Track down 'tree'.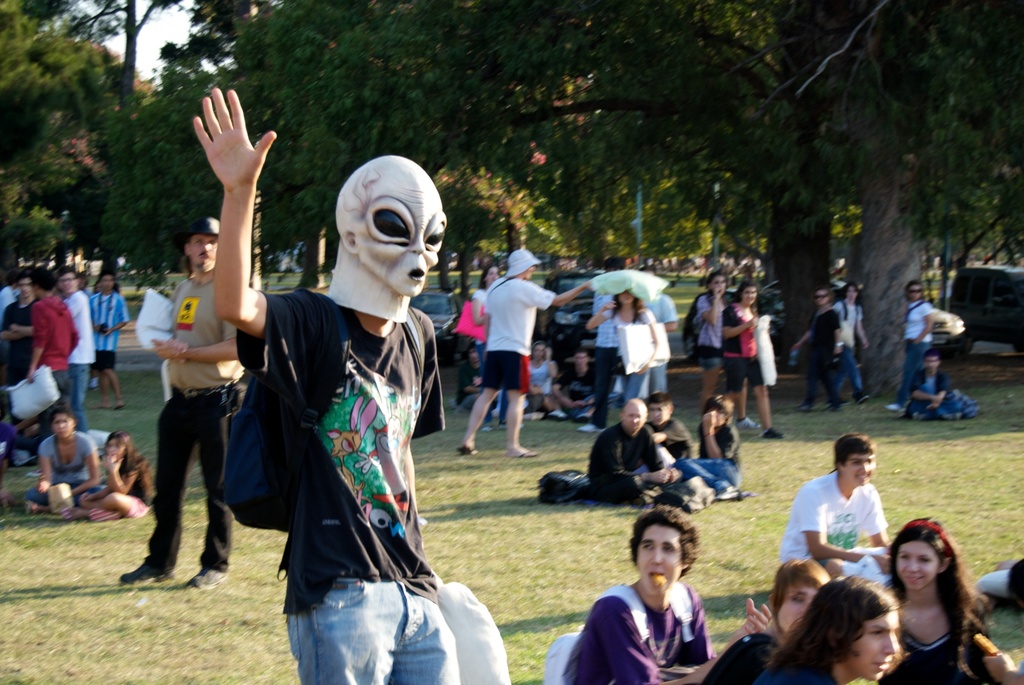
Tracked to [536,106,726,279].
